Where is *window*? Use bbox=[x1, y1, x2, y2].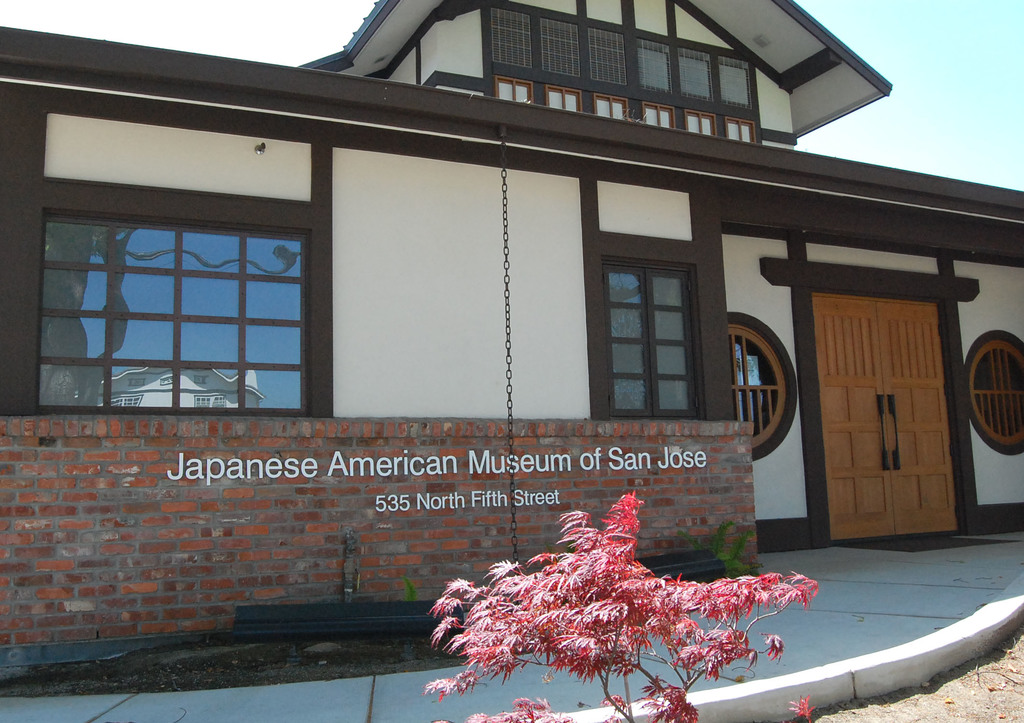
bbox=[729, 327, 785, 441].
